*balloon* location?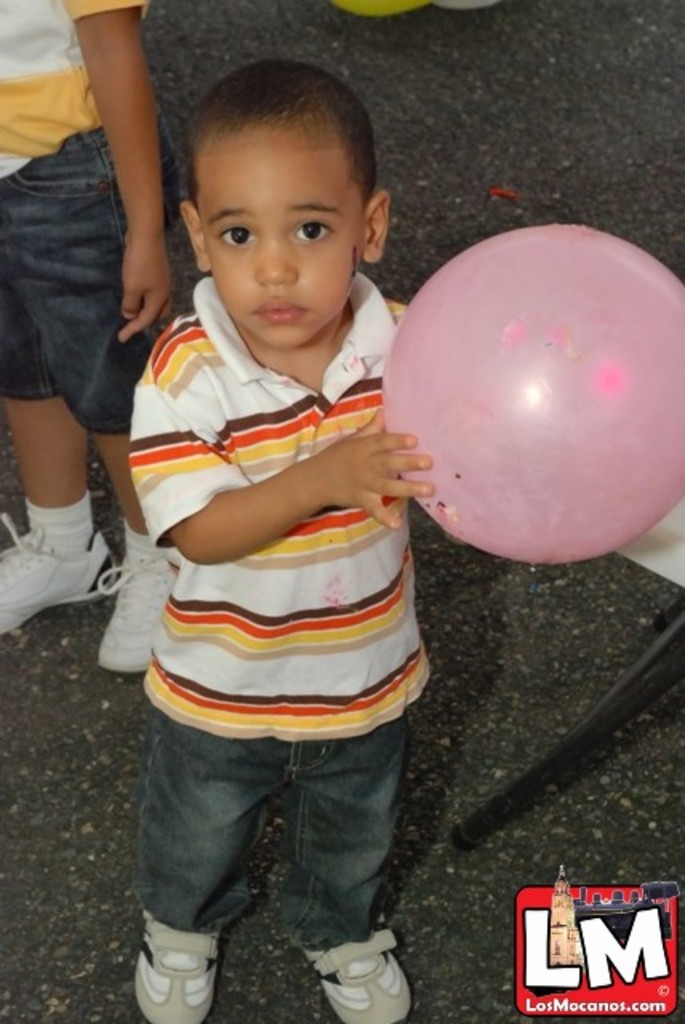
(left=378, top=226, right=683, bottom=570)
